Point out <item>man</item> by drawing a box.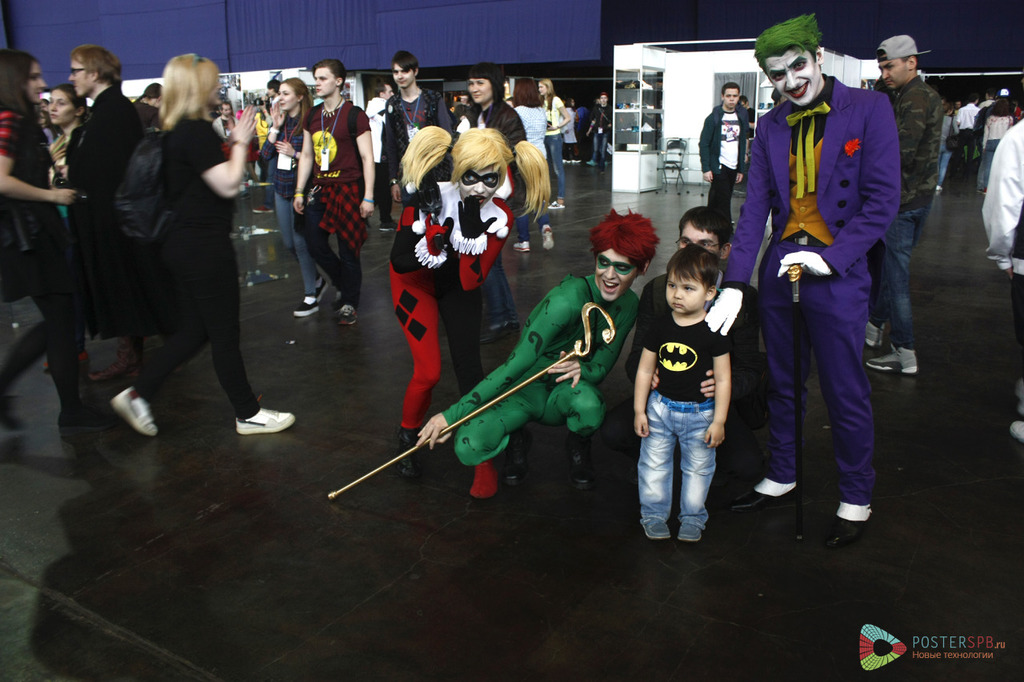
rect(247, 80, 279, 214).
